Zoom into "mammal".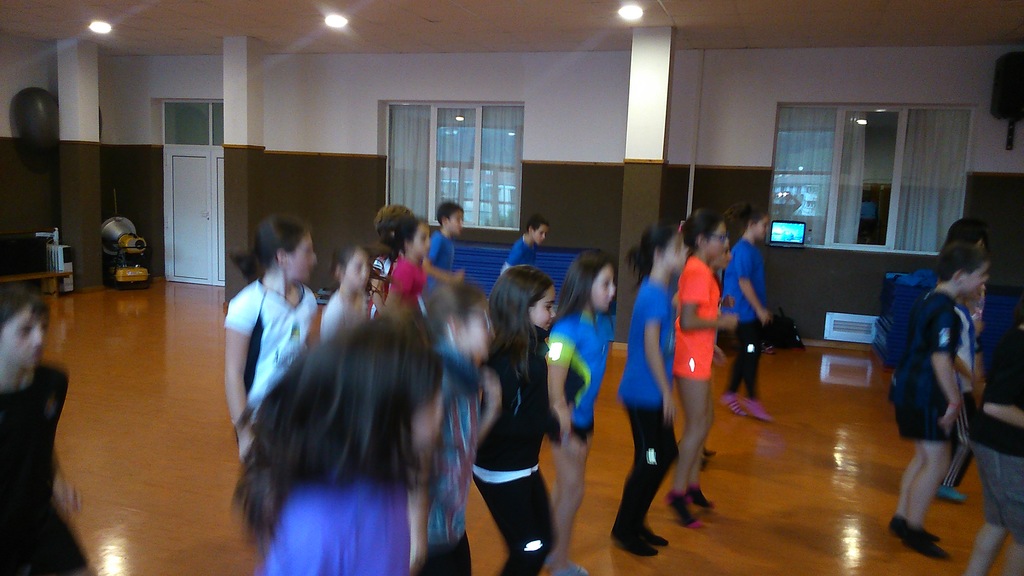
Zoom target: box=[610, 224, 688, 552].
